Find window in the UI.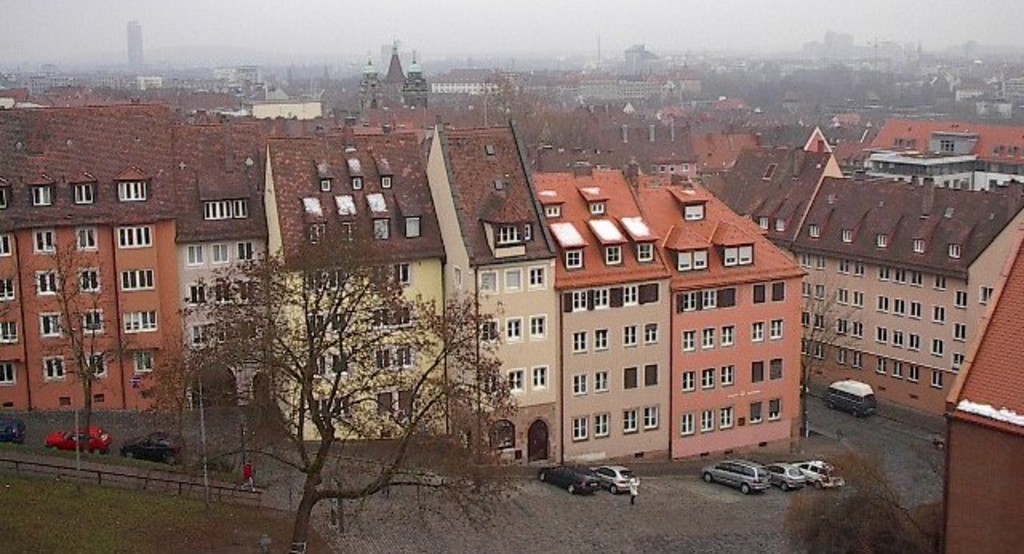
UI element at bbox(123, 309, 163, 331).
